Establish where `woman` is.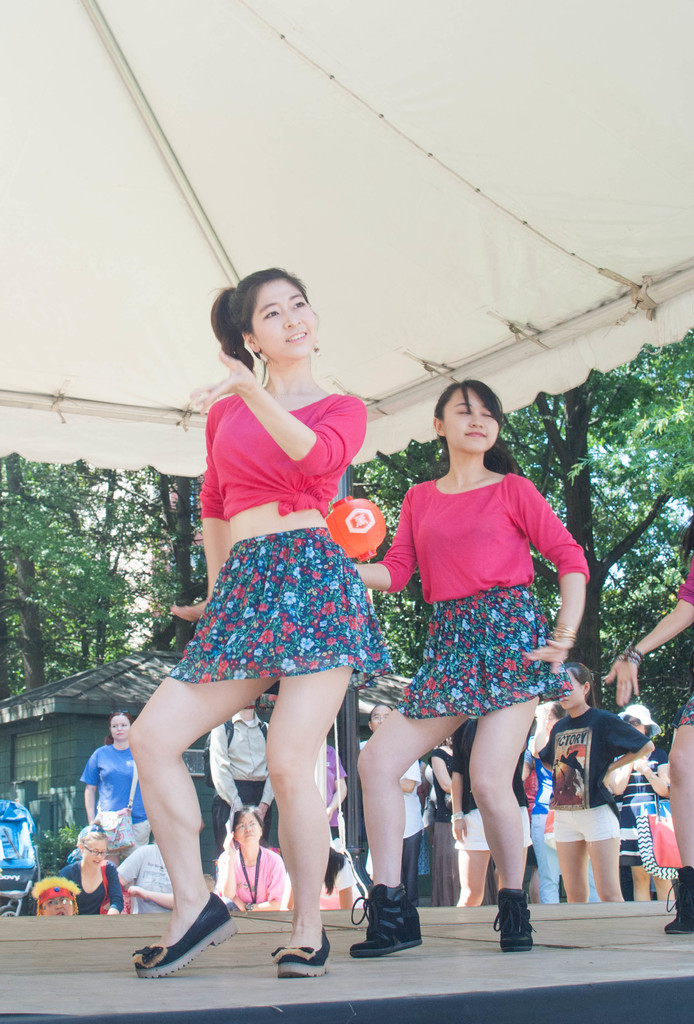
Established at (453,700,539,912).
